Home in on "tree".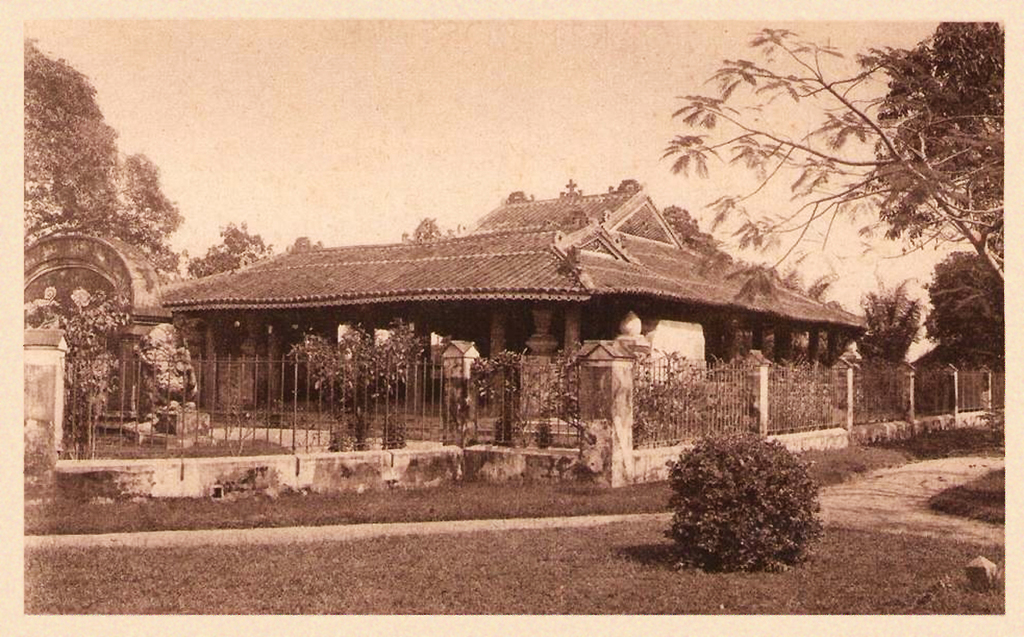
Homed in at [left=878, top=22, right=1008, bottom=265].
